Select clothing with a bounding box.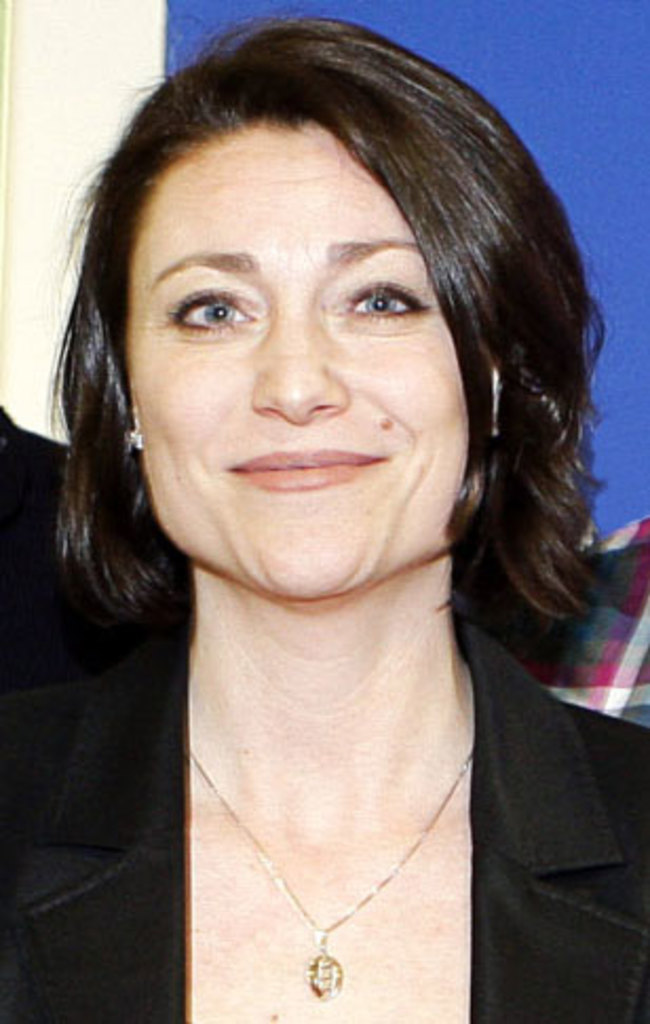
bbox=(0, 644, 648, 1022).
